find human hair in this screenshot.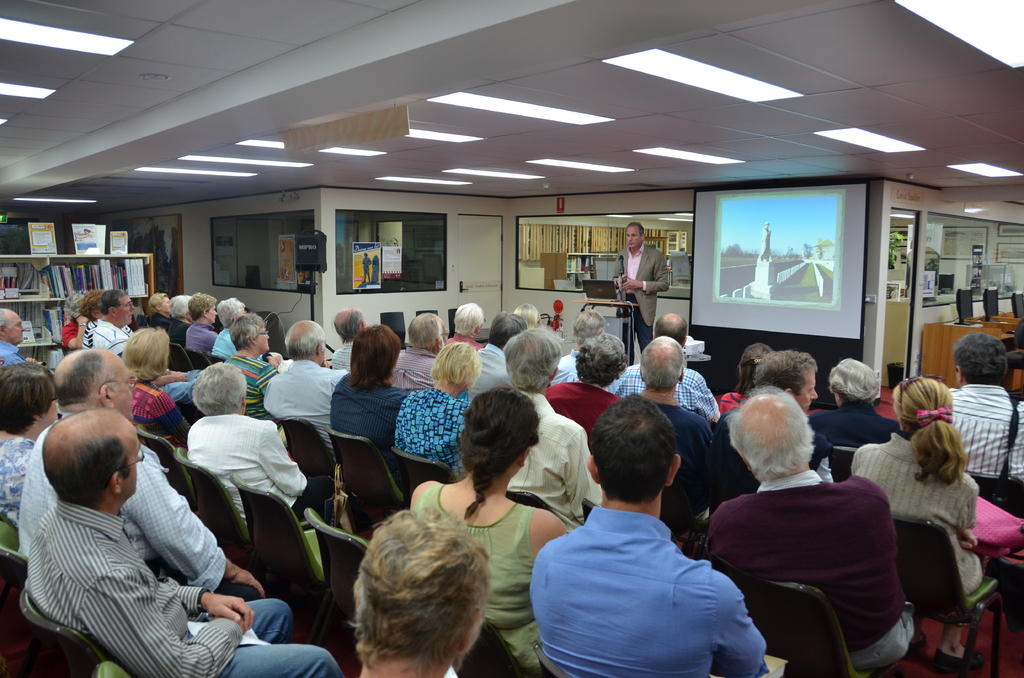
The bounding box for human hair is BBox(284, 318, 326, 357).
